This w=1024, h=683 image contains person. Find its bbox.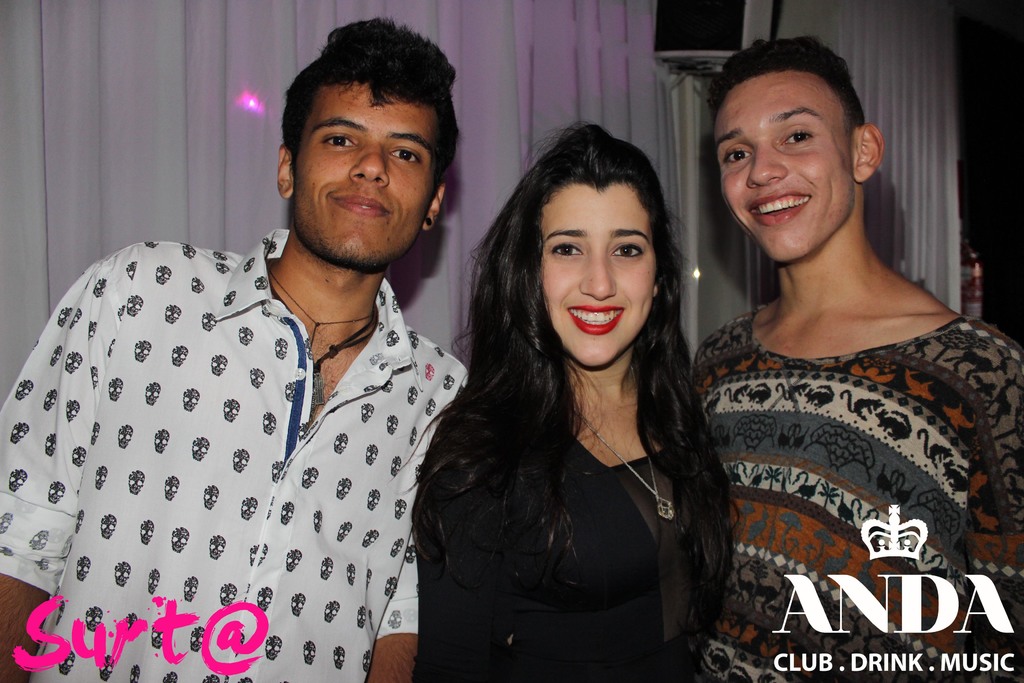
[28, 40, 501, 676].
